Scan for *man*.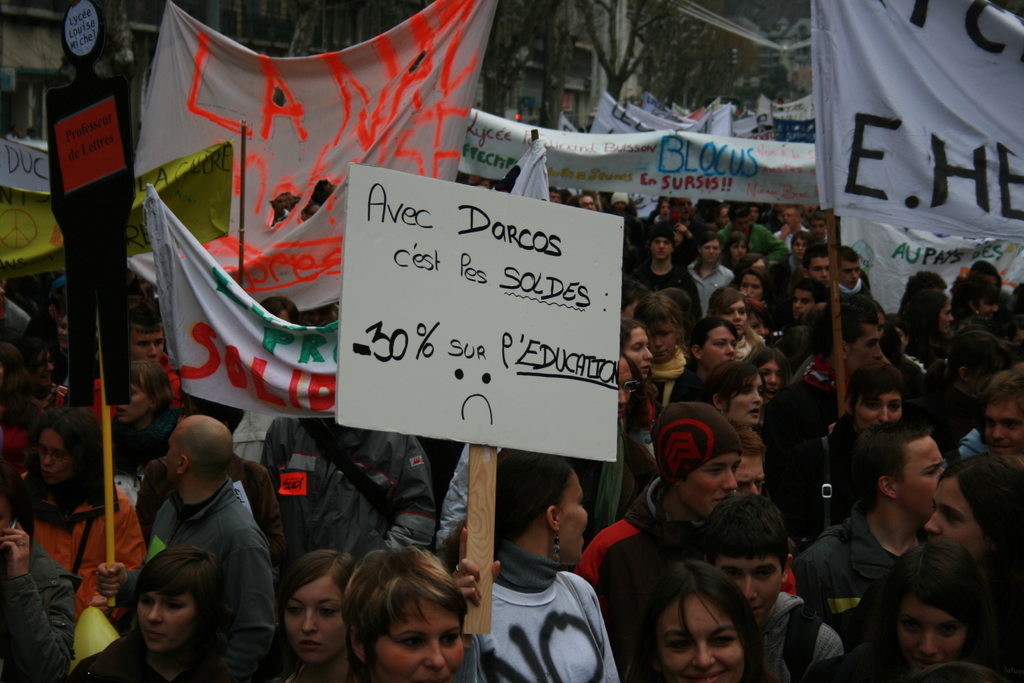
Scan result: bbox(124, 430, 276, 650).
